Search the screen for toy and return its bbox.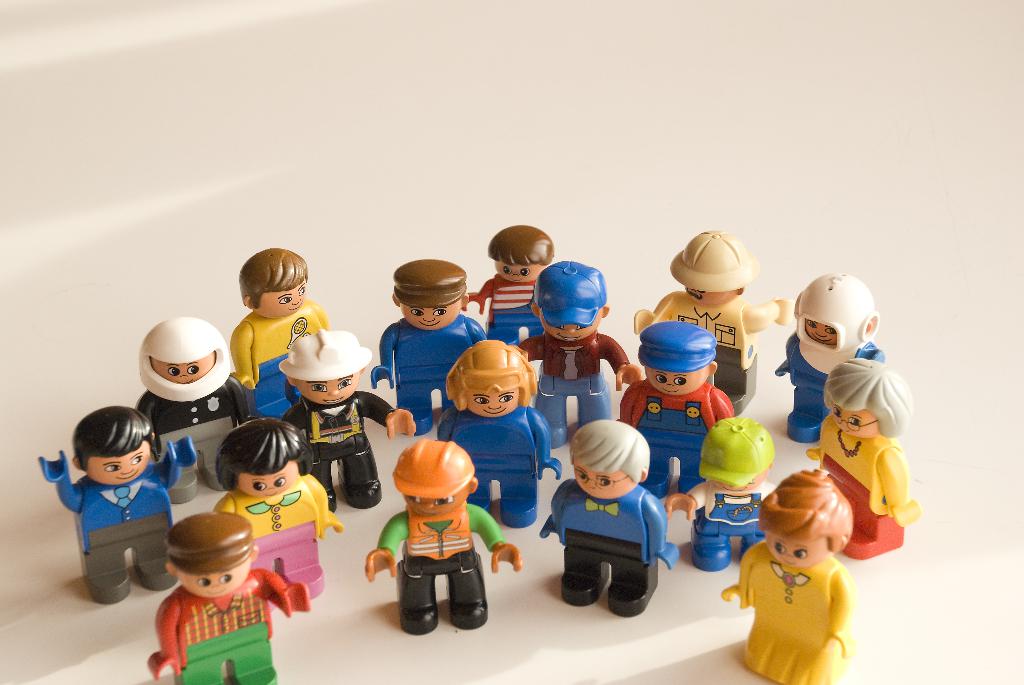
Found: pyautogui.locateOnScreen(630, 226, 796, 417).
